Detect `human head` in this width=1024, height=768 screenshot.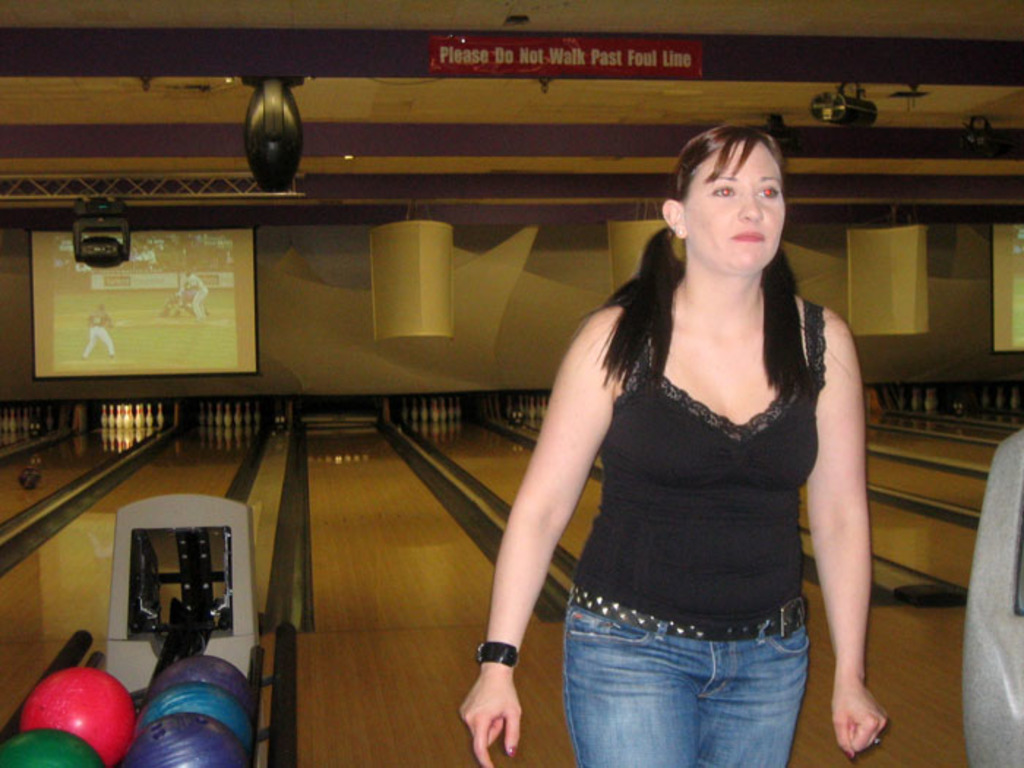
Detection: <bbox>674, 118, 802, 278</bbox>.
